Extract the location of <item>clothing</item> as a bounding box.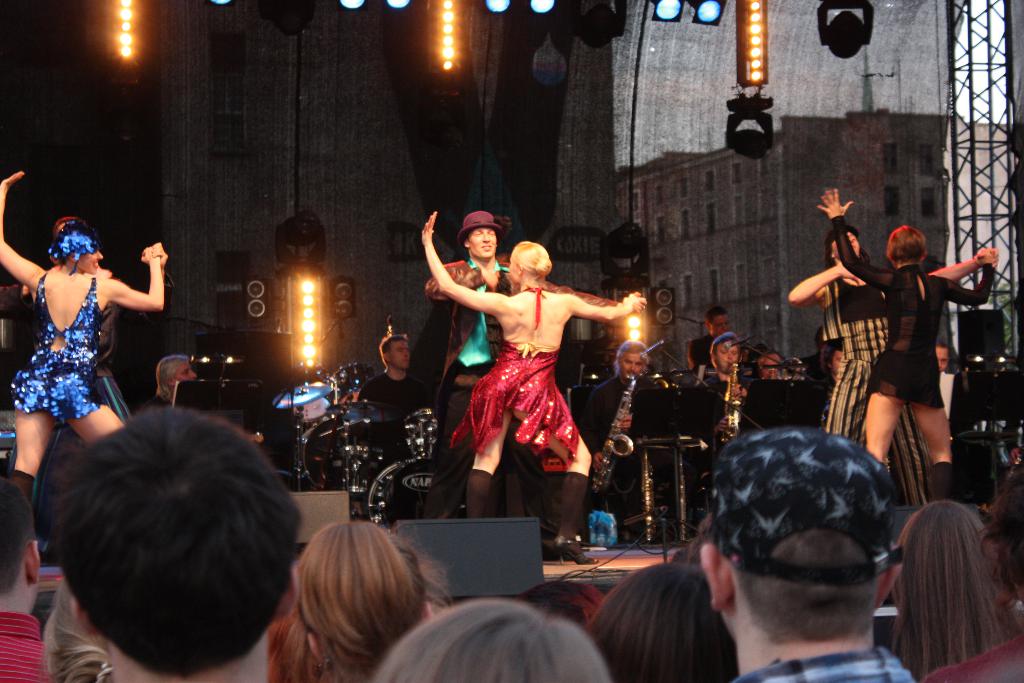
(732, 645, 921, 682).
